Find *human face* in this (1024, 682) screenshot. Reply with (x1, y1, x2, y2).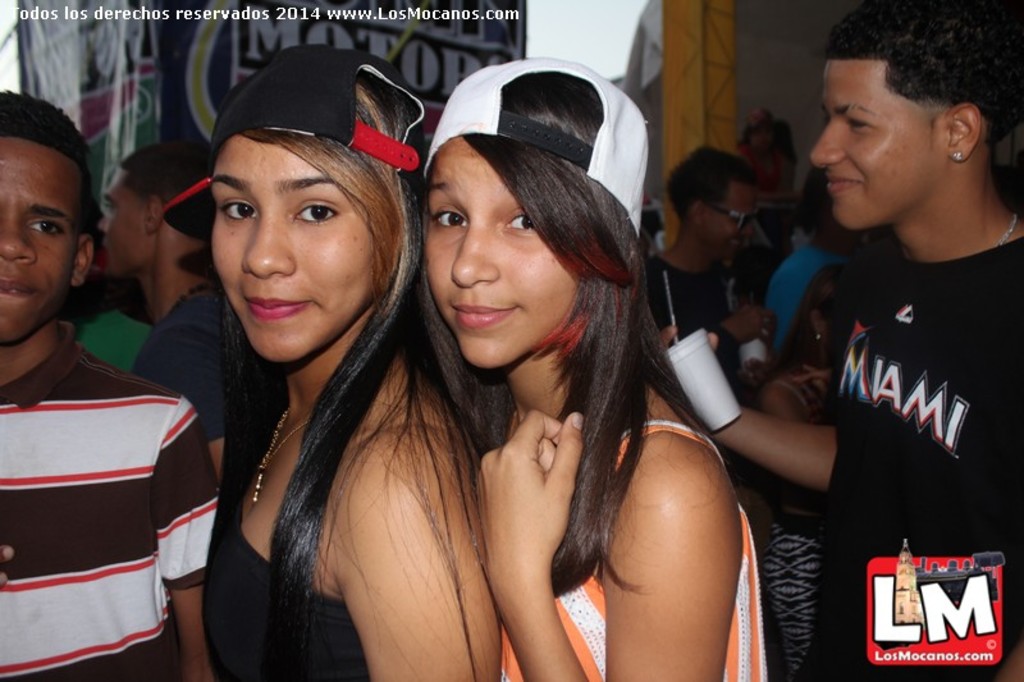
(97, 173, 151, 282).
